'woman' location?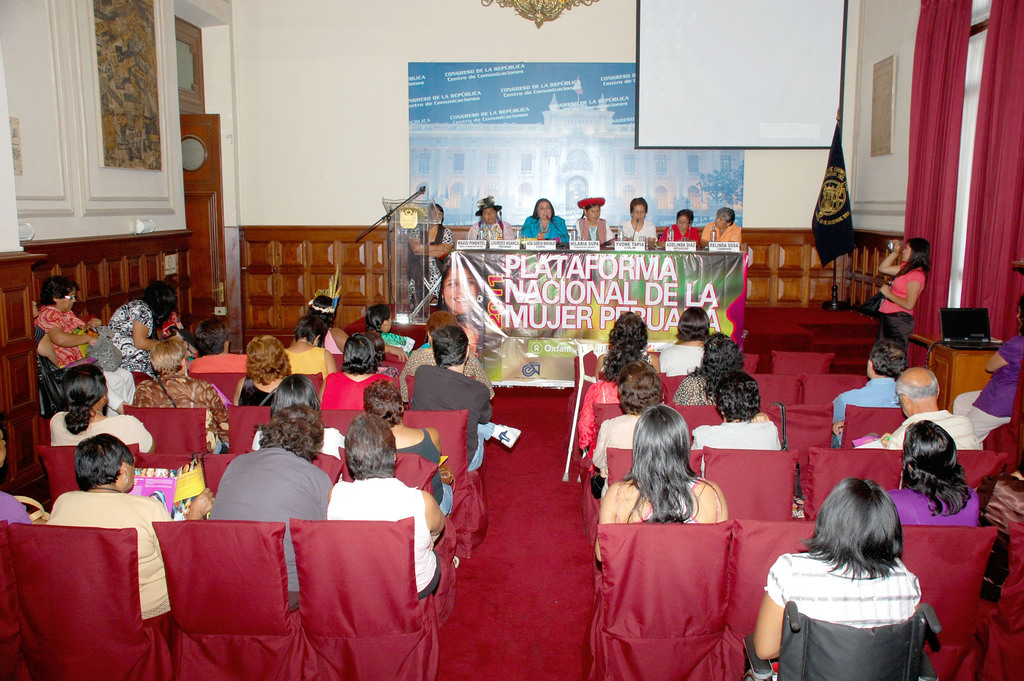
left=228, top=333, right=295, bottom=409
